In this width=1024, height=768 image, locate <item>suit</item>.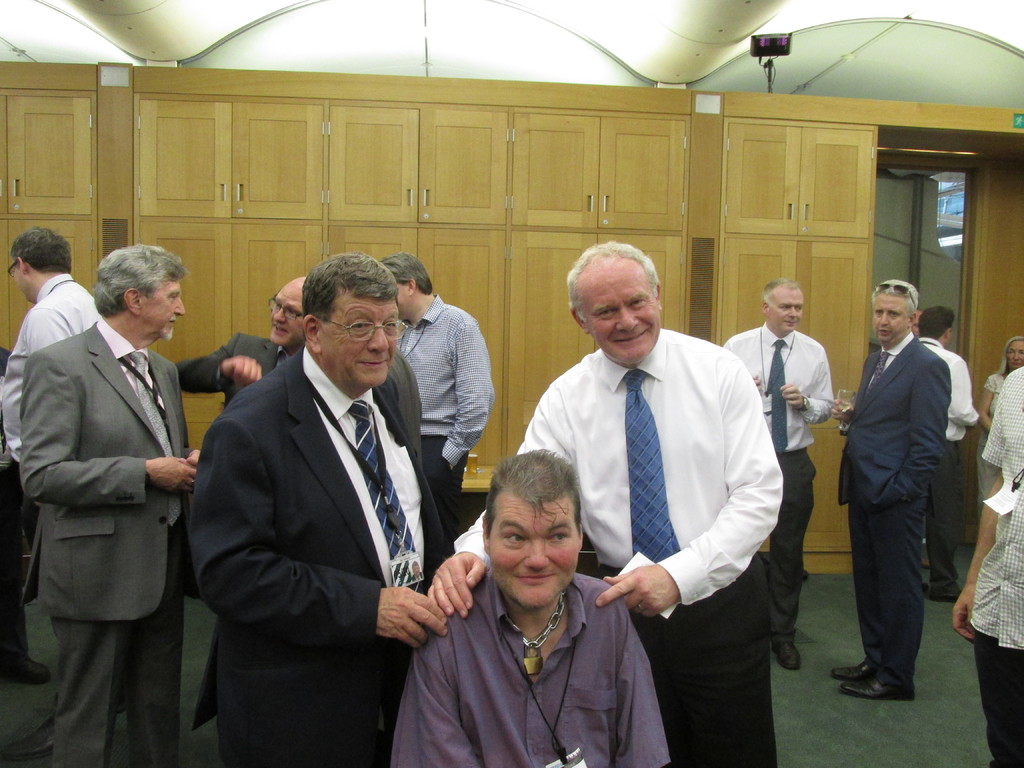
Bounding box: {"left": 176, "top": 331, "right": 294, "bottom": 409}.
